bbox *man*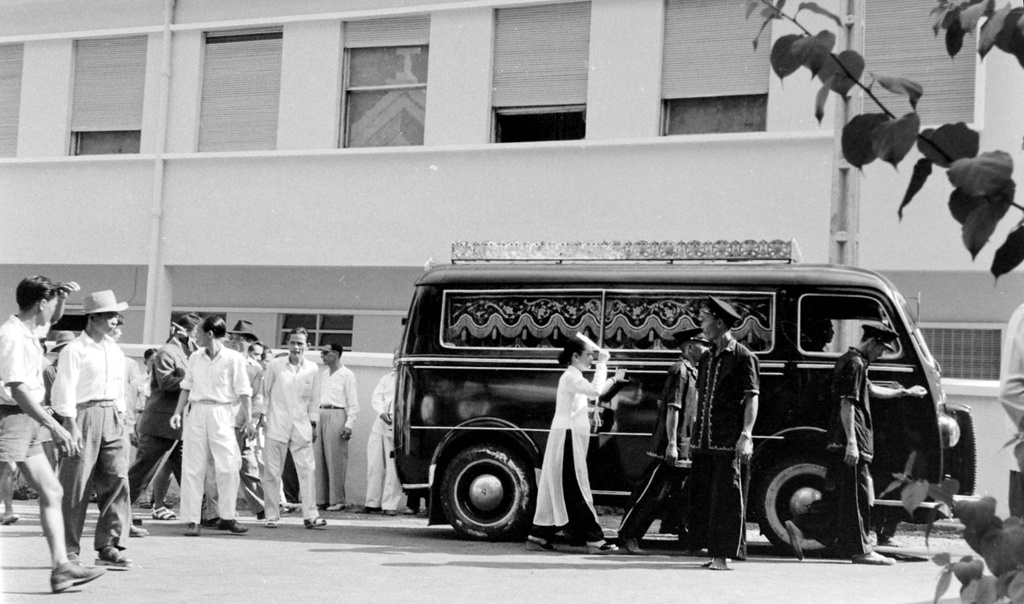
select_region(311, 344, 360, 510)
